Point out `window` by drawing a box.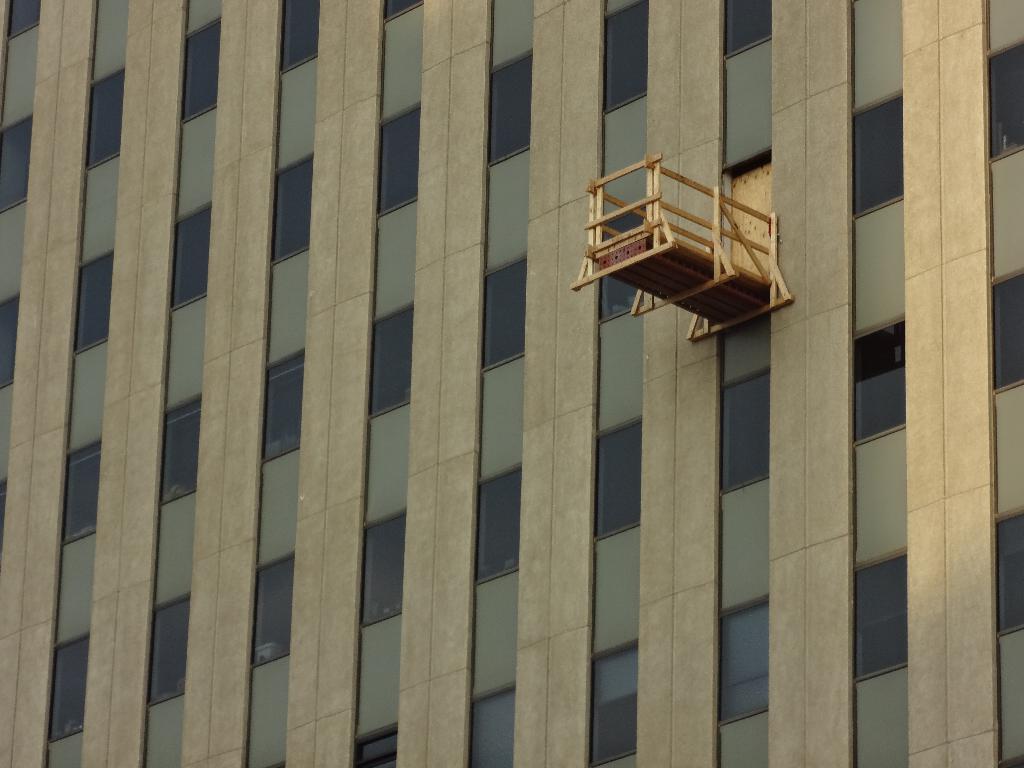
select_region(271, 155, 314, 264).
